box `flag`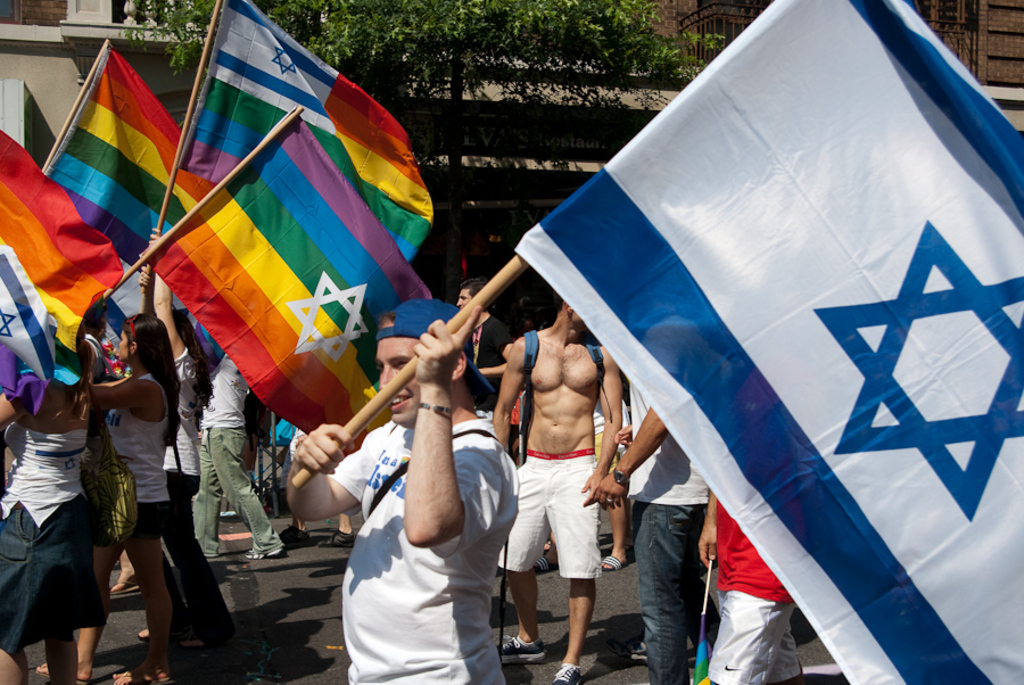
locate(146, 104, 433, 447)
